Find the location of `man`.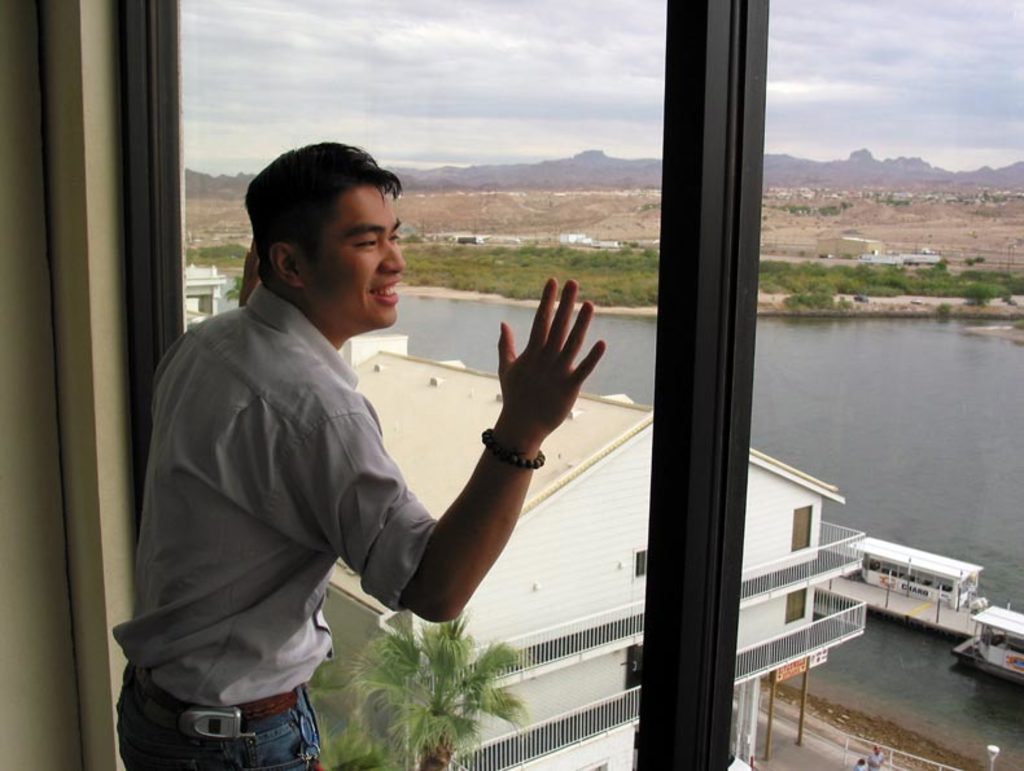
Location: Rect(117, 166, 605, 742).
